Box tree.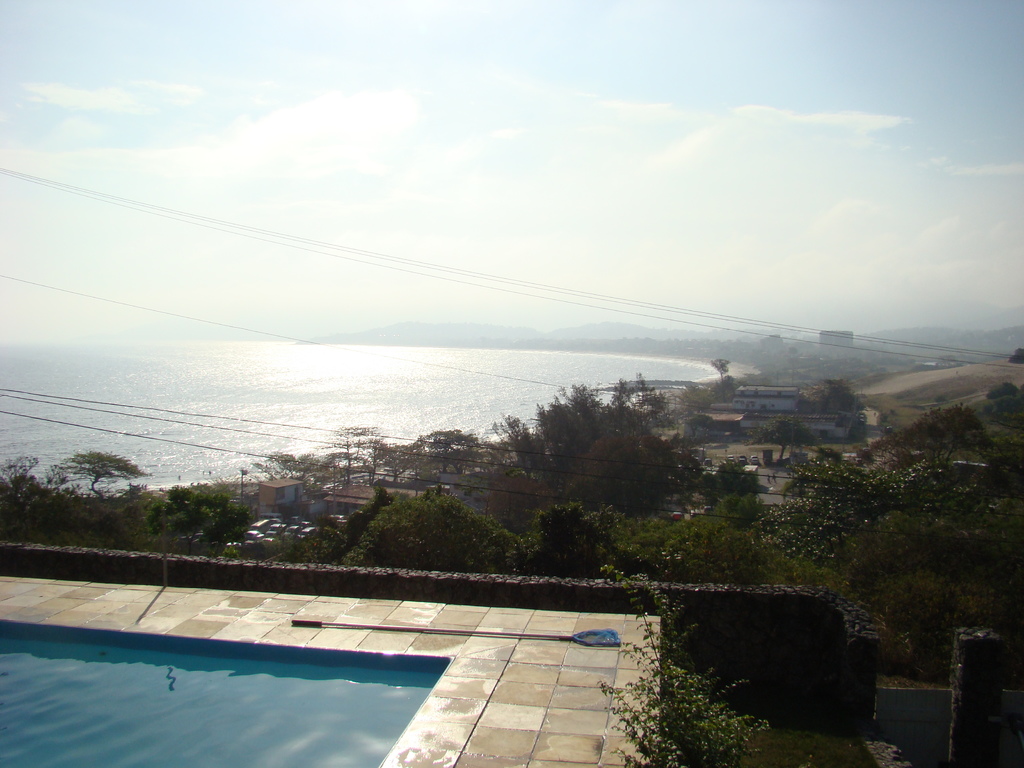
<box>526,493,649,585</box>.
